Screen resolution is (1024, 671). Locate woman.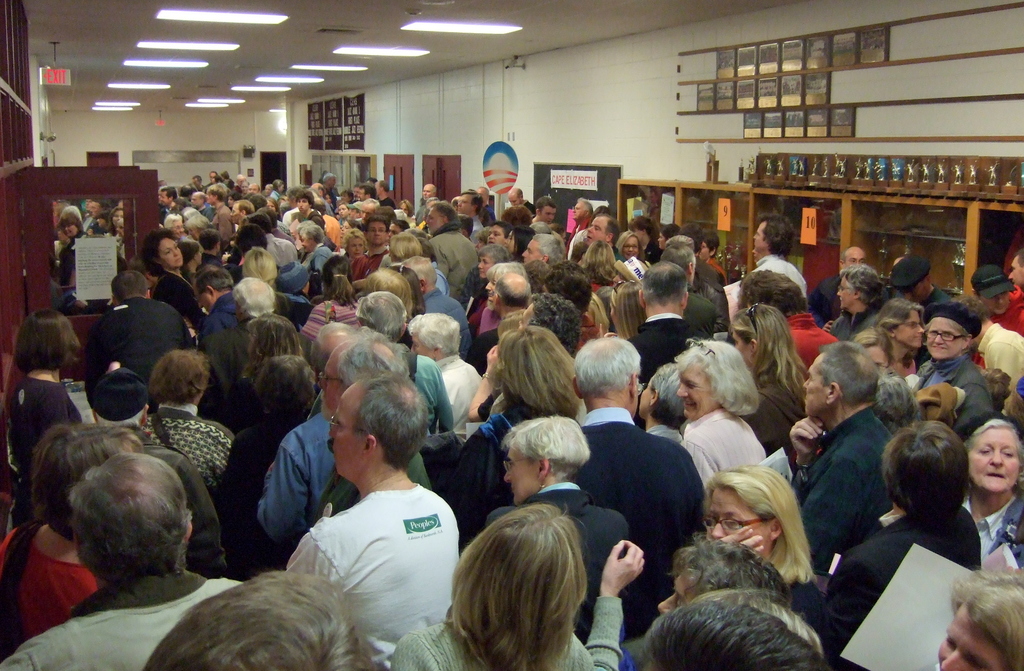
0,311,90,528.
